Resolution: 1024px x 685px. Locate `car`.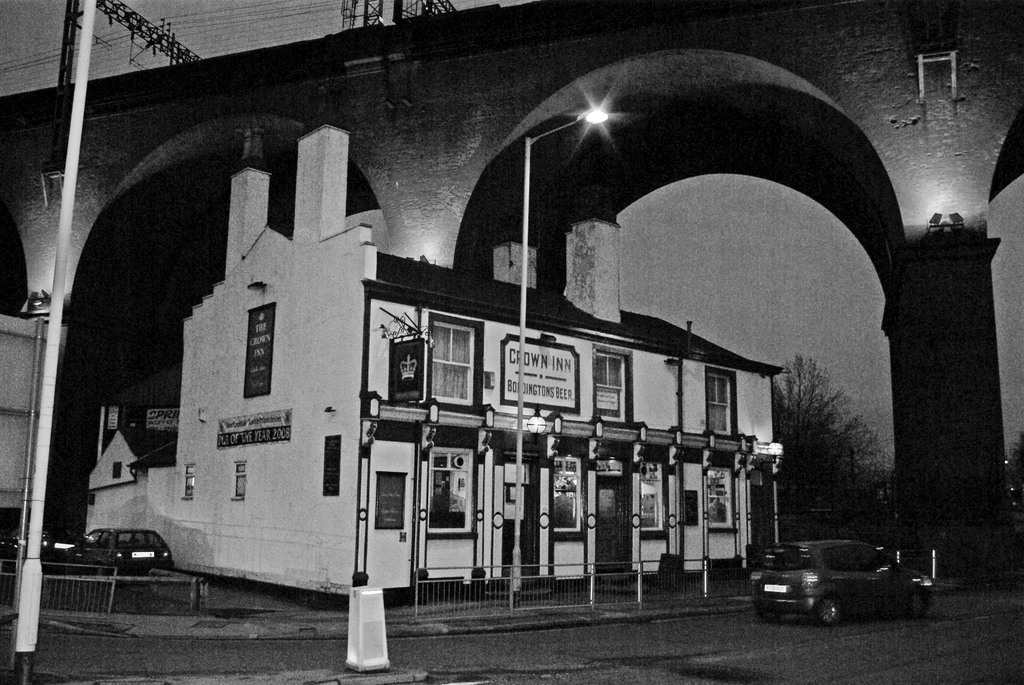
bbox(59, 527, 177, 576).
